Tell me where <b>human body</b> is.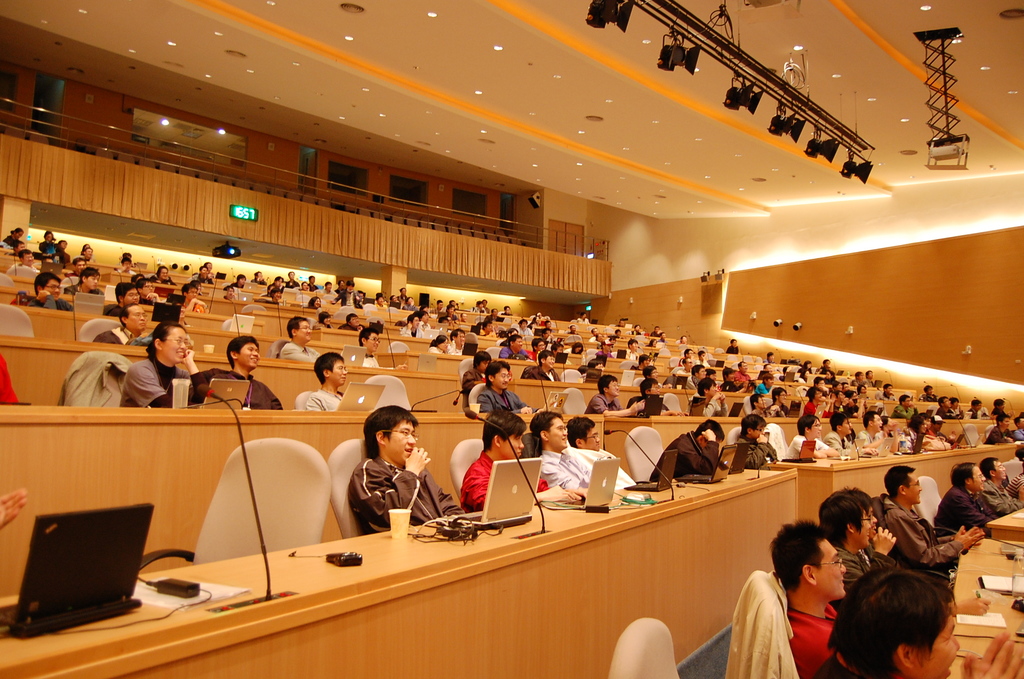
<b>human body</b> is at (458,409,545,516).
